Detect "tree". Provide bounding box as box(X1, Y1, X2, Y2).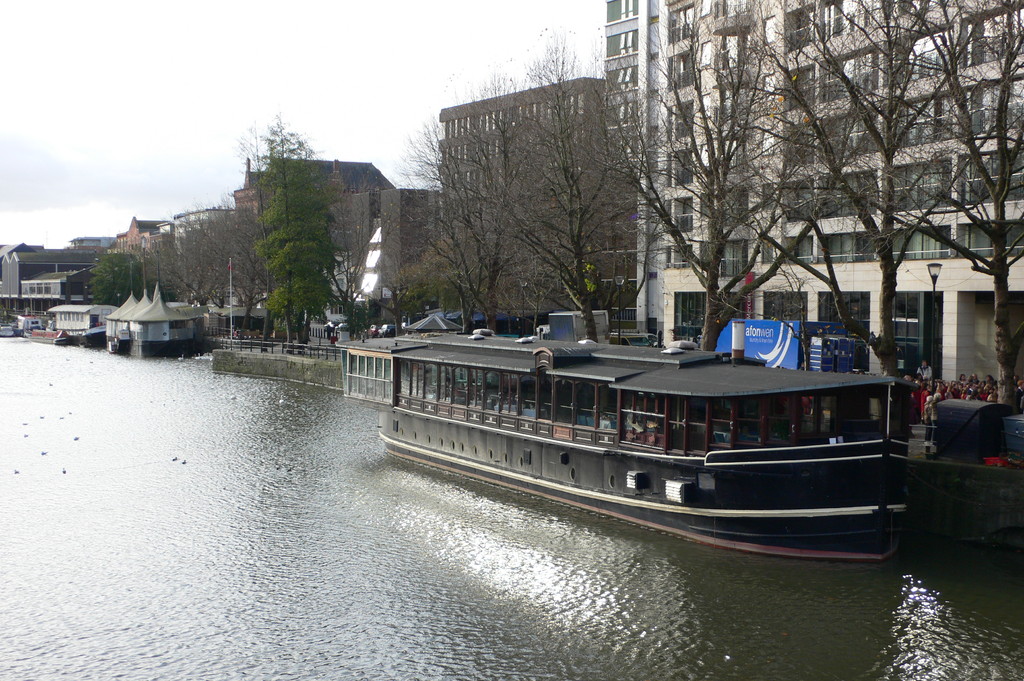
box(236, 130, 289, 351).
